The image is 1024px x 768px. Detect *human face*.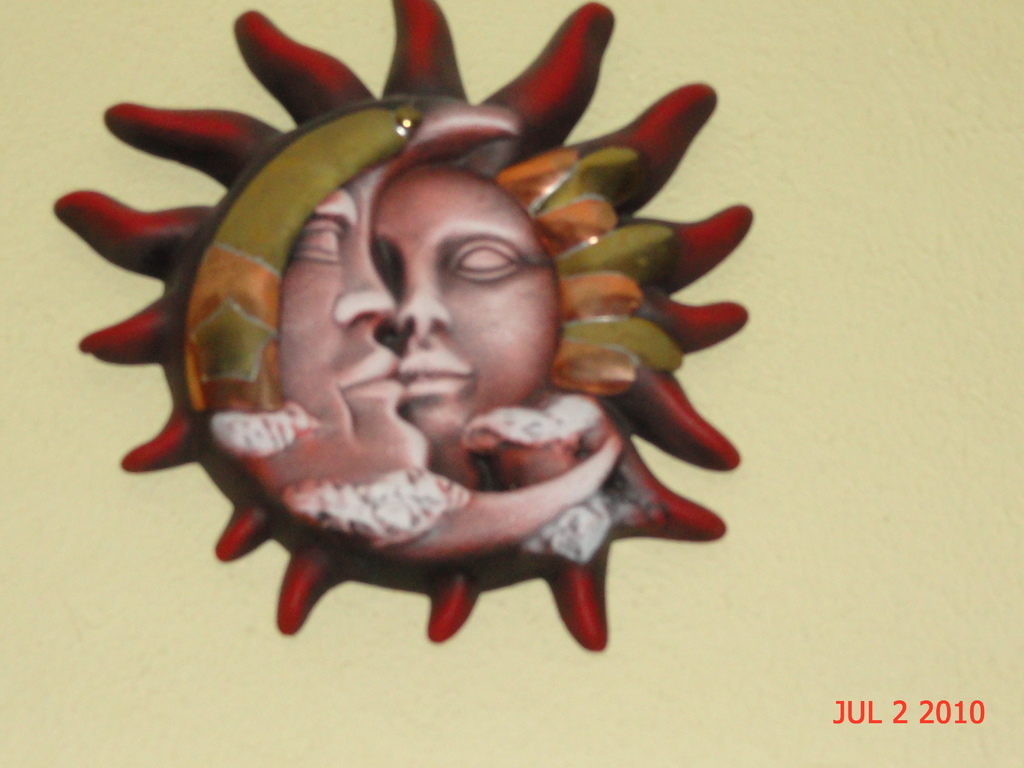
Detection: x1=365 y1=163 x2=557 y2=449.
